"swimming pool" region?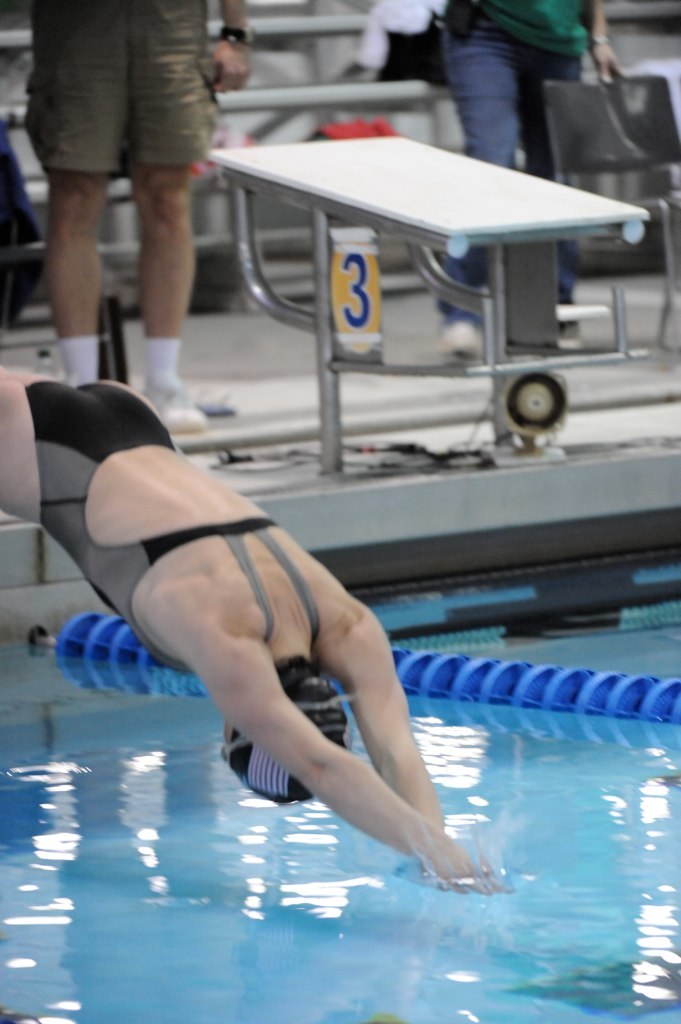
0, 630, 680, 1023
